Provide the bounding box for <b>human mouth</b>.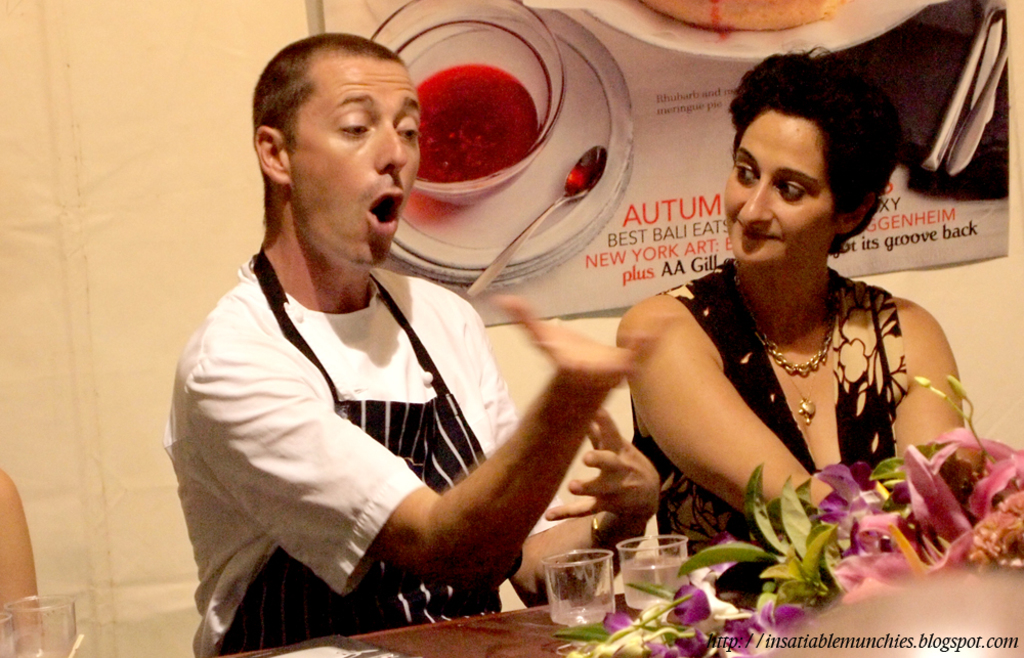
<bbox>367, 190, 403, 234</bbox>.
